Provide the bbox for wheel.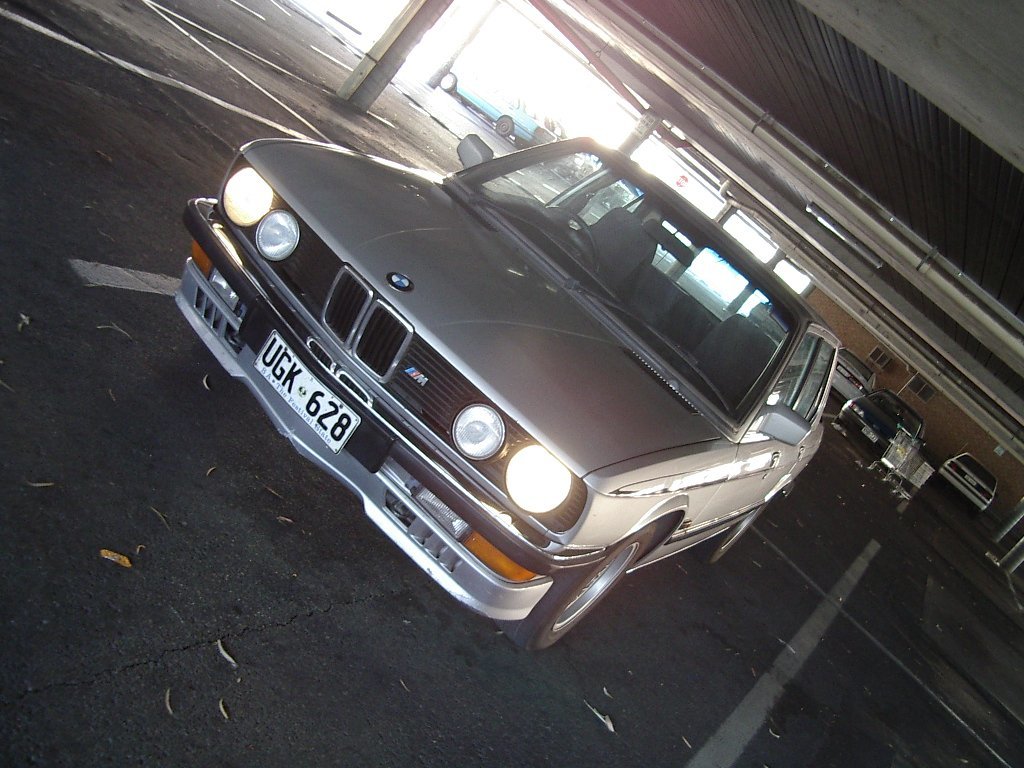
pyautogui.locateOnScreen(545, 208, 598, 278).
